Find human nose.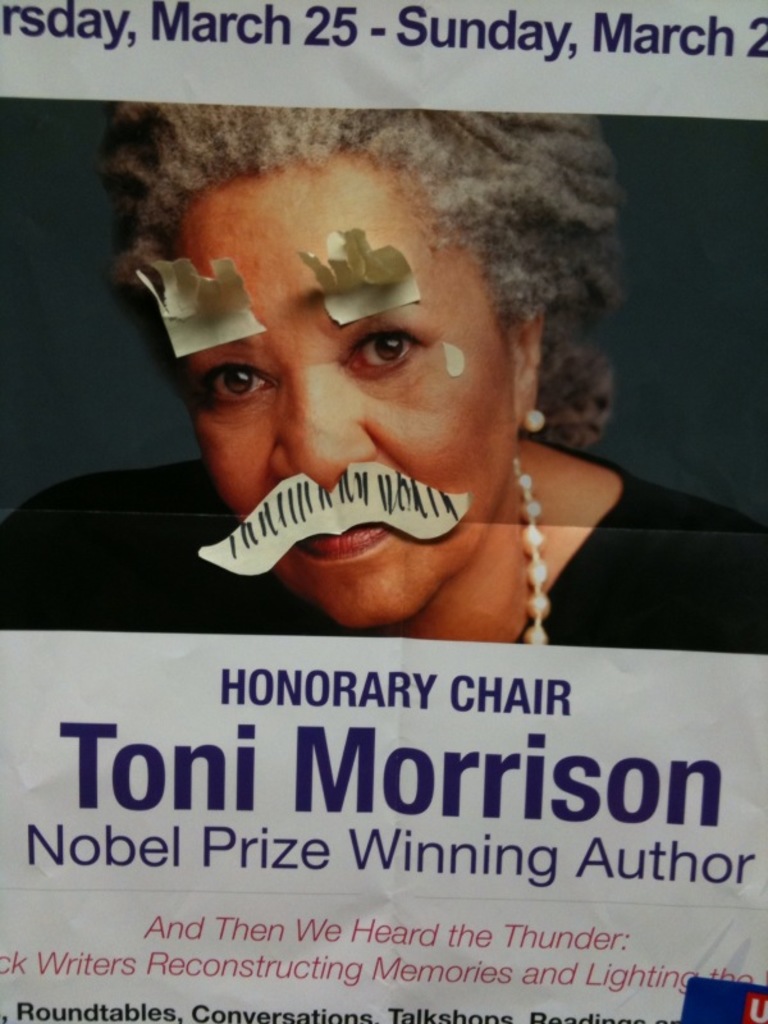
left=269, top=374, right=379, bottom=498.
